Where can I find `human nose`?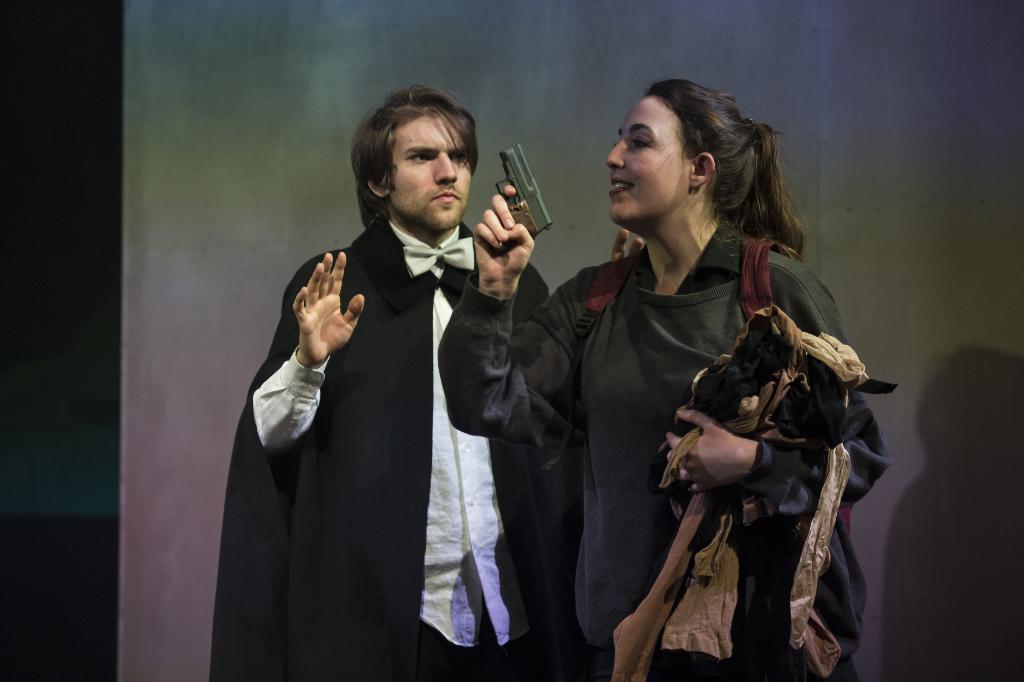
You can find it at 436 151 459 183.
